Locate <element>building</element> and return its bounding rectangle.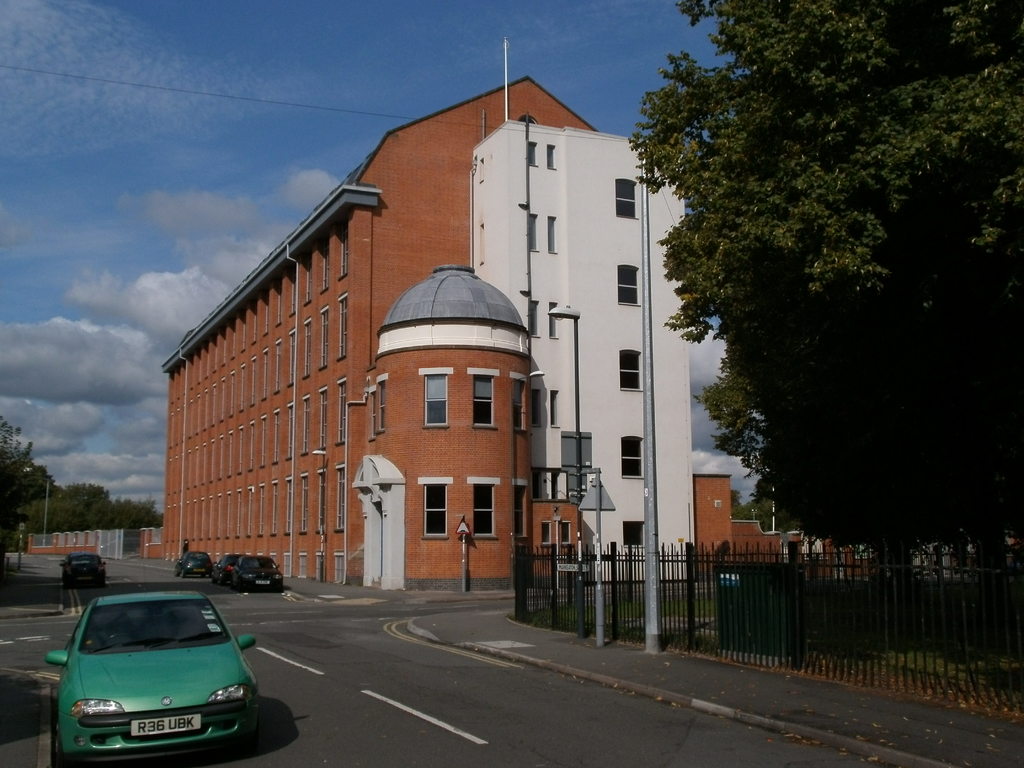
detection(163, 33, 736, 592).
